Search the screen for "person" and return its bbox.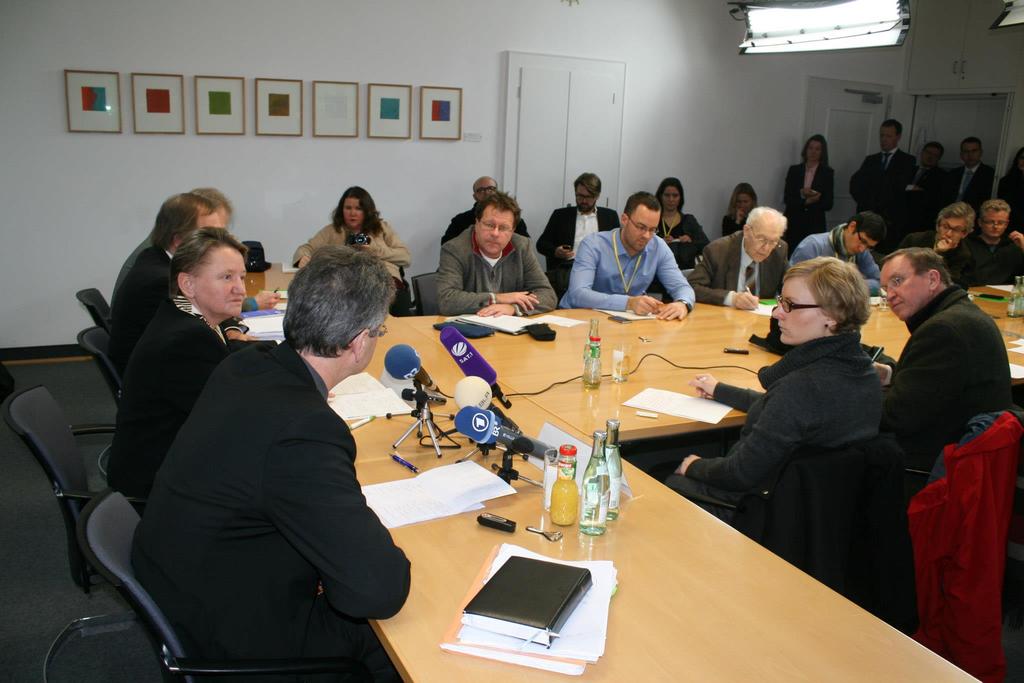
Found: <box>104,229,252,481</box>.
